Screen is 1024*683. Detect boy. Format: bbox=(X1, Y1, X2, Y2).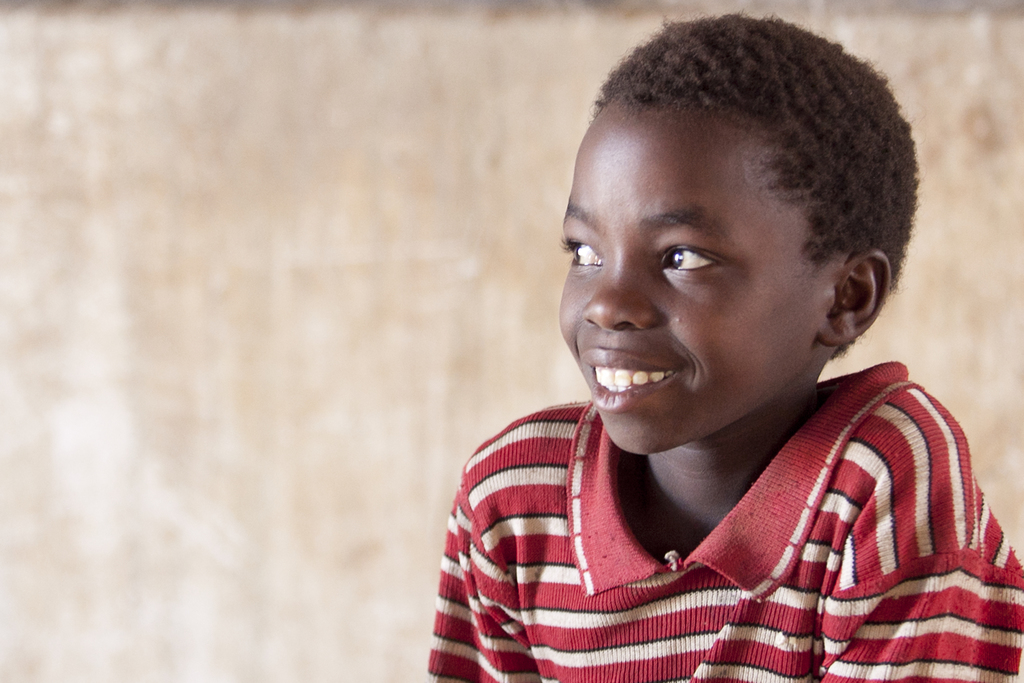
bbox=(421, 0, 991, 671).
